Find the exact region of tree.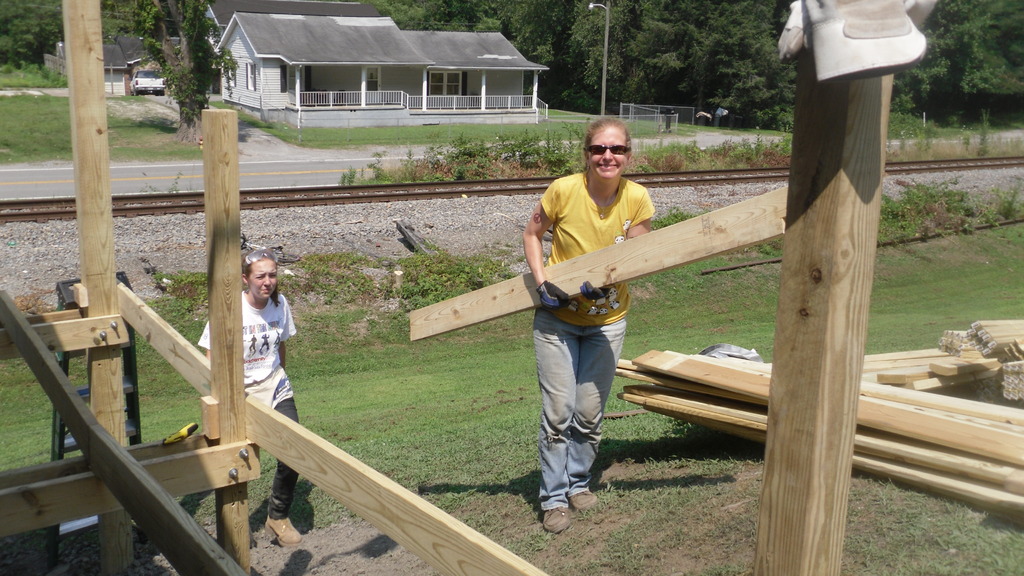
Exact region: 131/0/245/147.
